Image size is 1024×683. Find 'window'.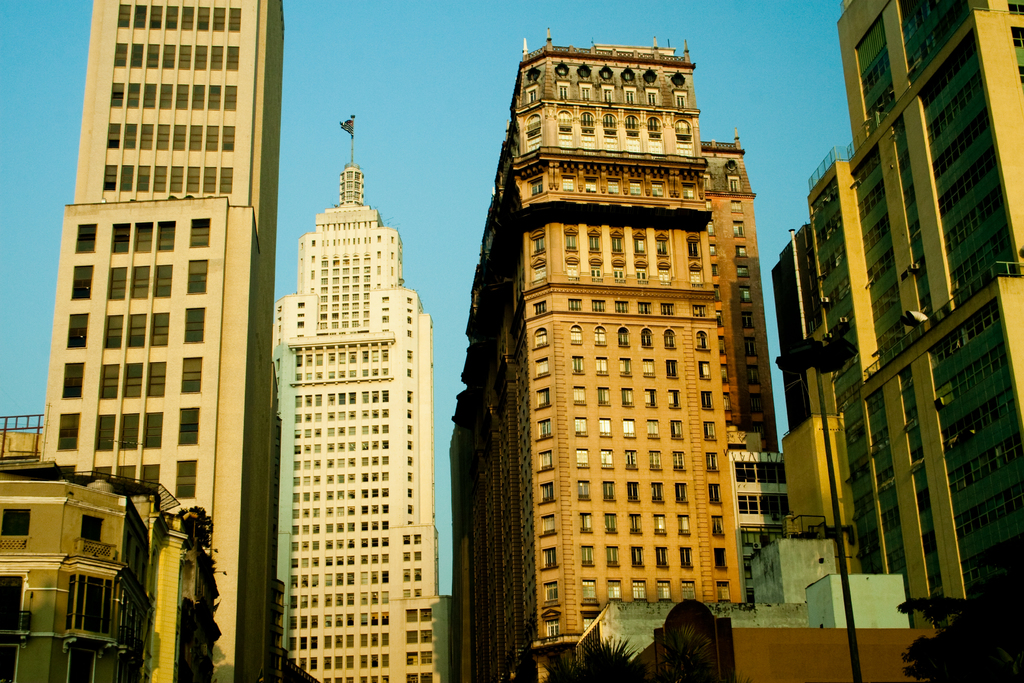
pyautogui.locateOnScreen(645, 420, 661, 438).
